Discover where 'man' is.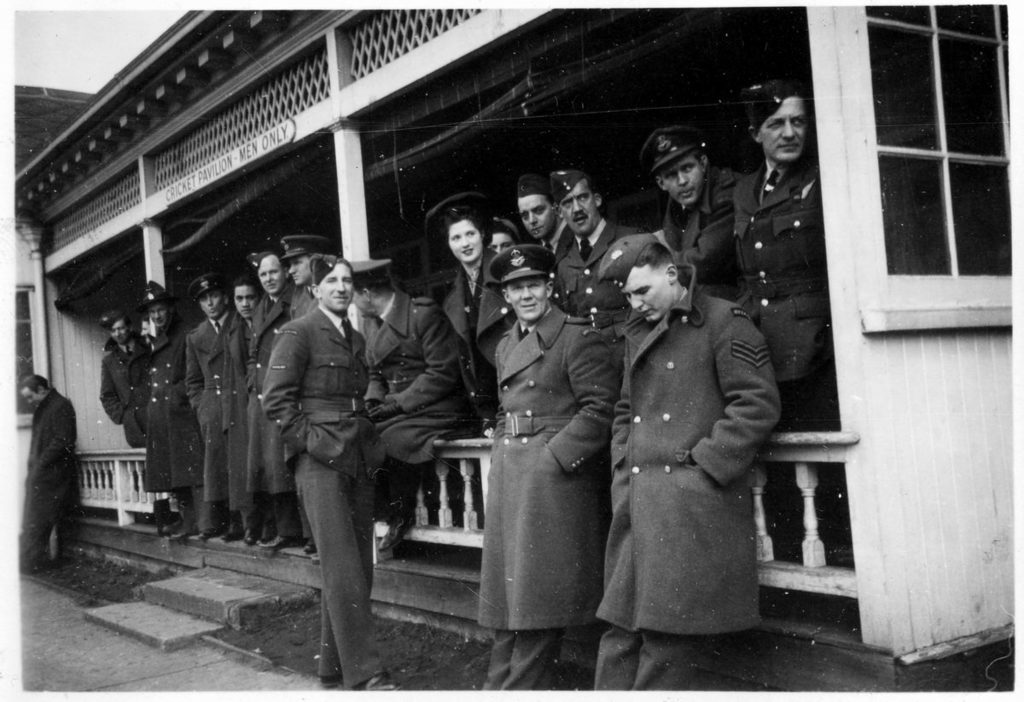
Discovered at (x1=254, y1=245, x2=385, y2=686).
